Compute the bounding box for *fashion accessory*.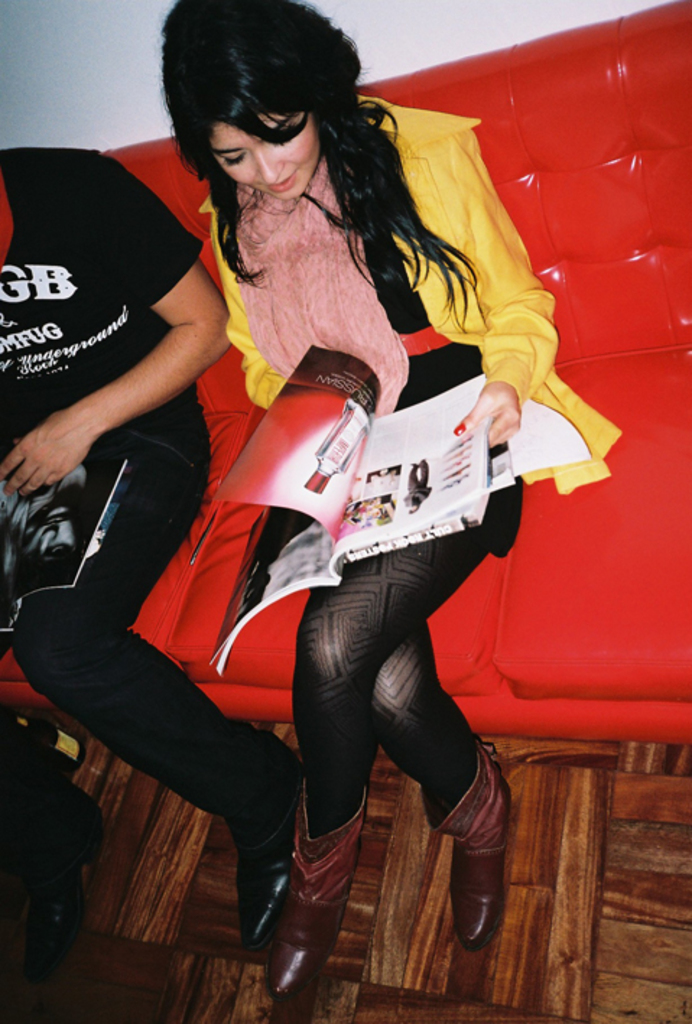
<box>20,787,108,981</box>.
